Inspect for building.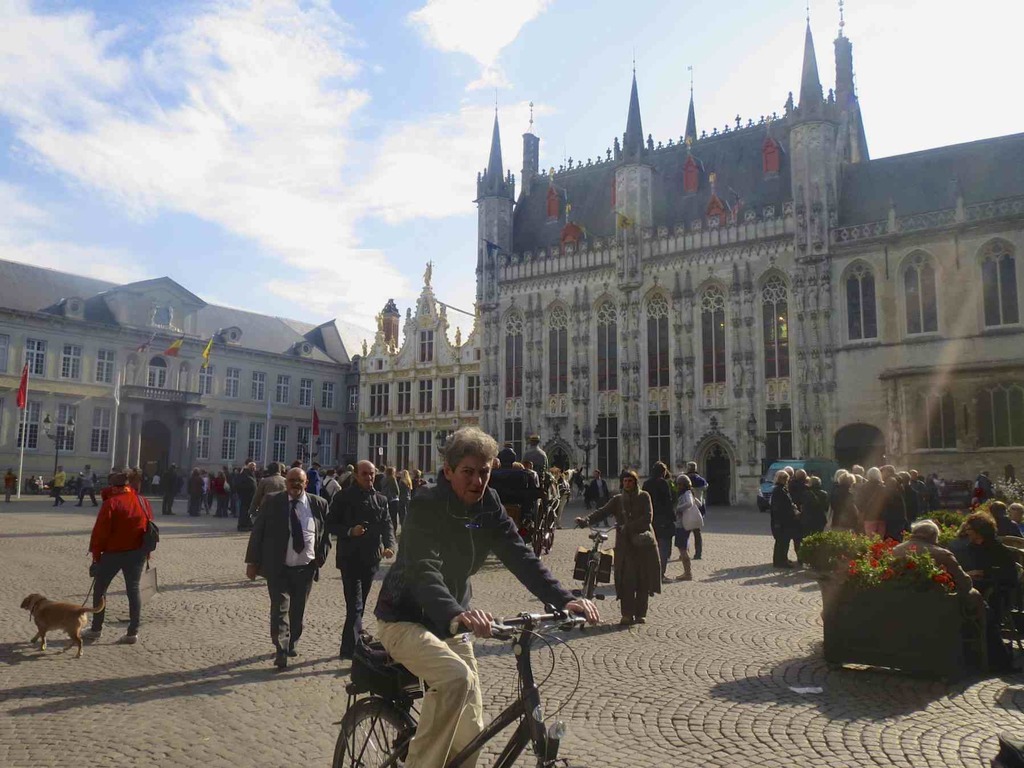
Inspection: locate(0, 254, 355, 492).
